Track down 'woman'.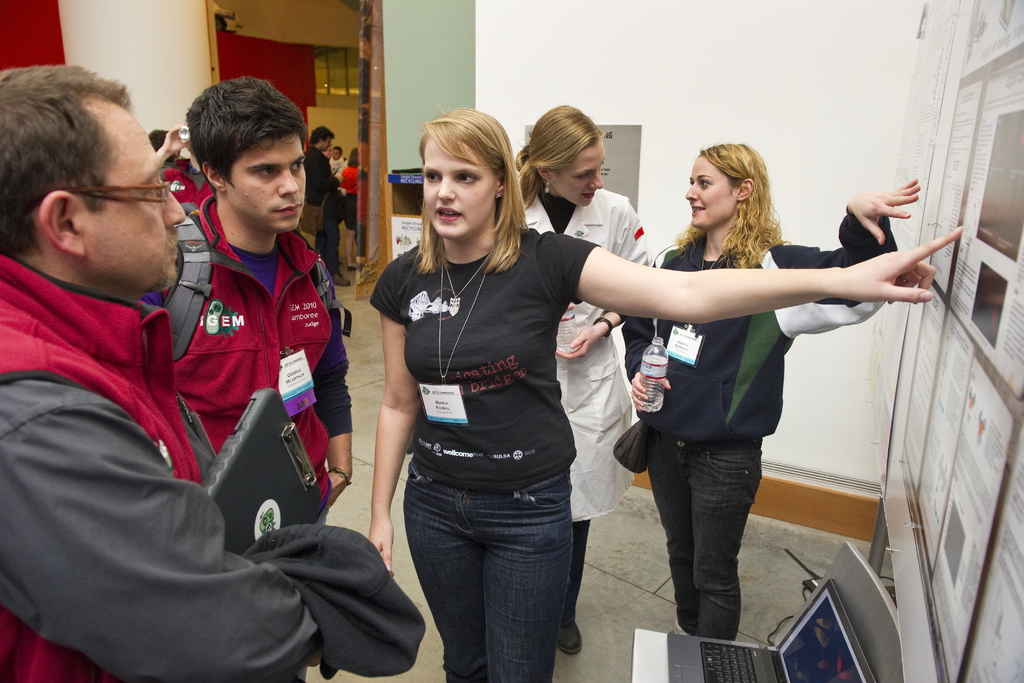
Tracked to x1=617, y1=140, x2=922, y2=638.
